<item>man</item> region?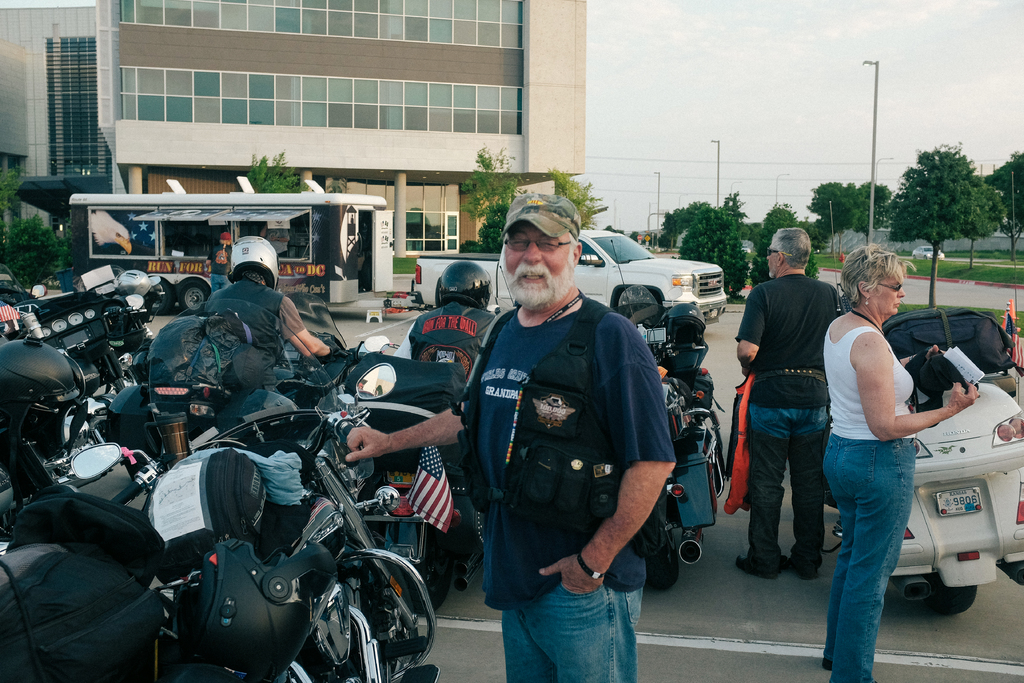
<region>739, 226, 858, 611</region>
